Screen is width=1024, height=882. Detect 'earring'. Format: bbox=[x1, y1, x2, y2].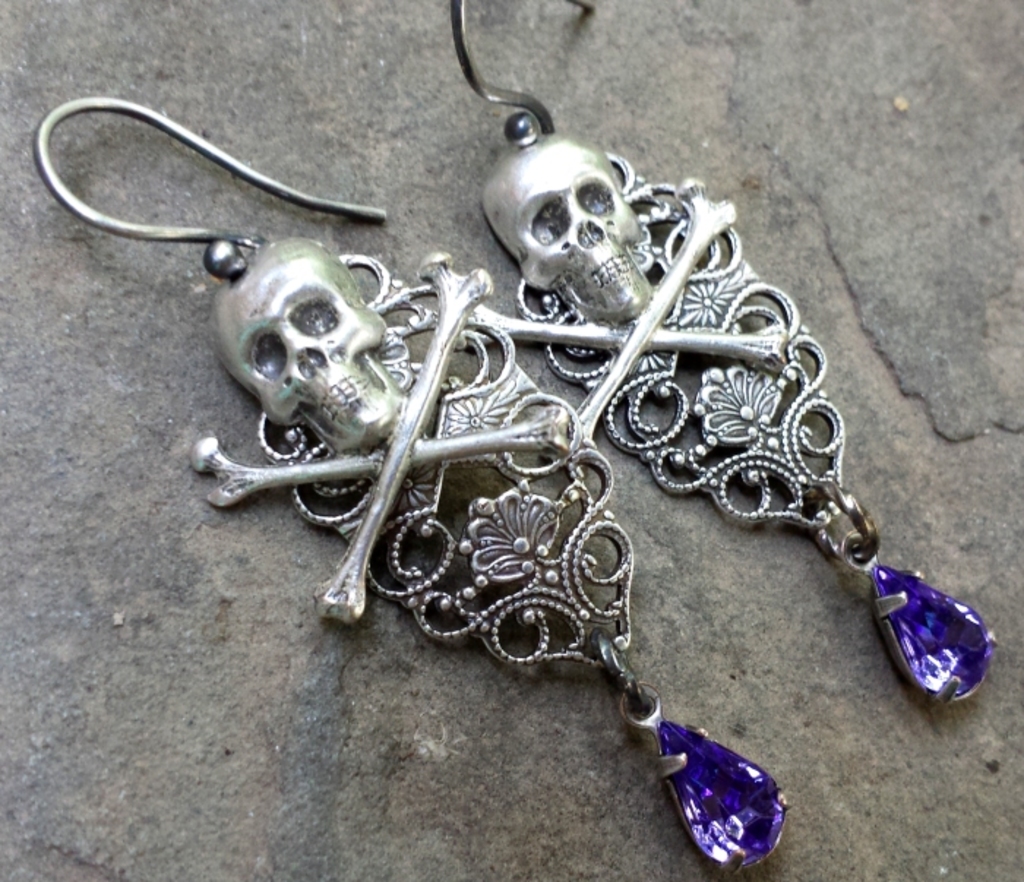
bbox=[39, 92, 797, 875].
